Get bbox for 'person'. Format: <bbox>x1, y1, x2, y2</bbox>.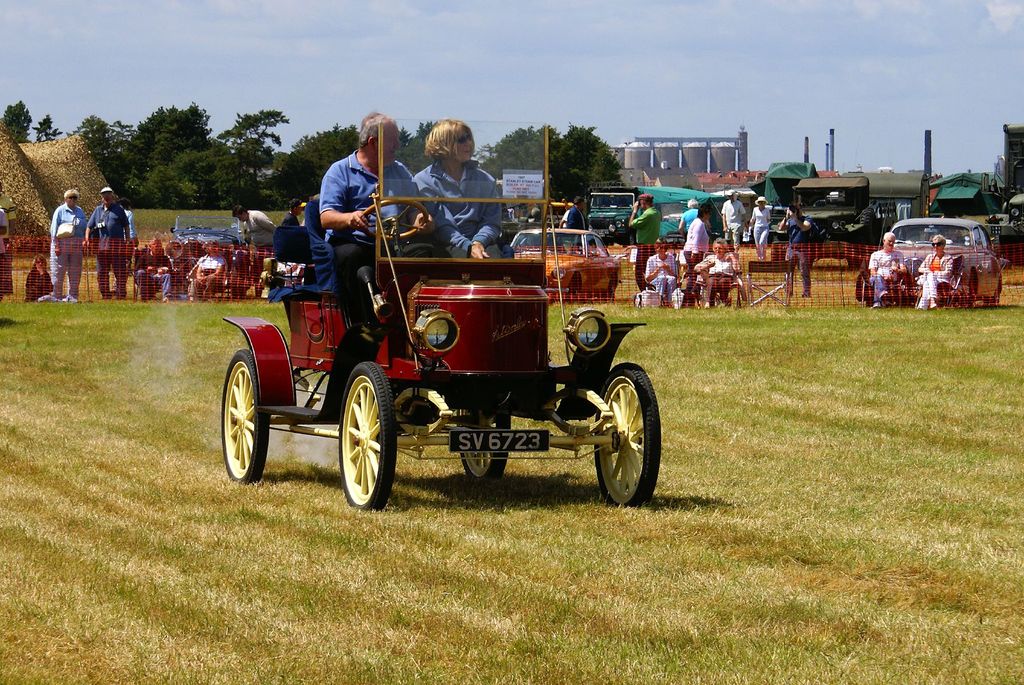
<bbox>682, 203, 715, 308</bbox>.
